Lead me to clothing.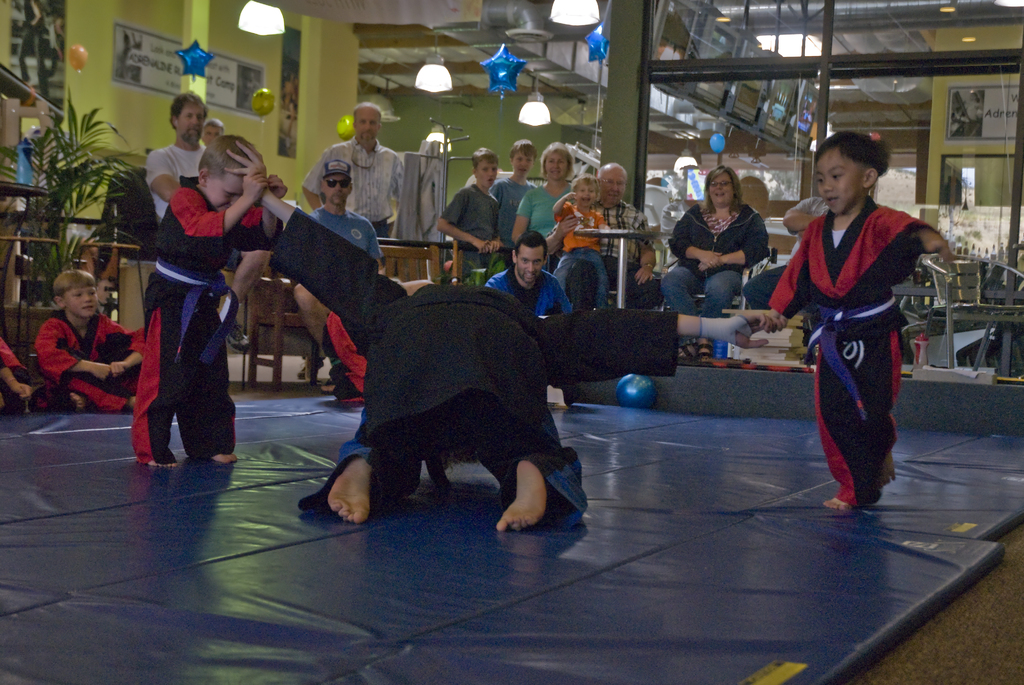
Lead to bbox(586, 189, 657, 271).
